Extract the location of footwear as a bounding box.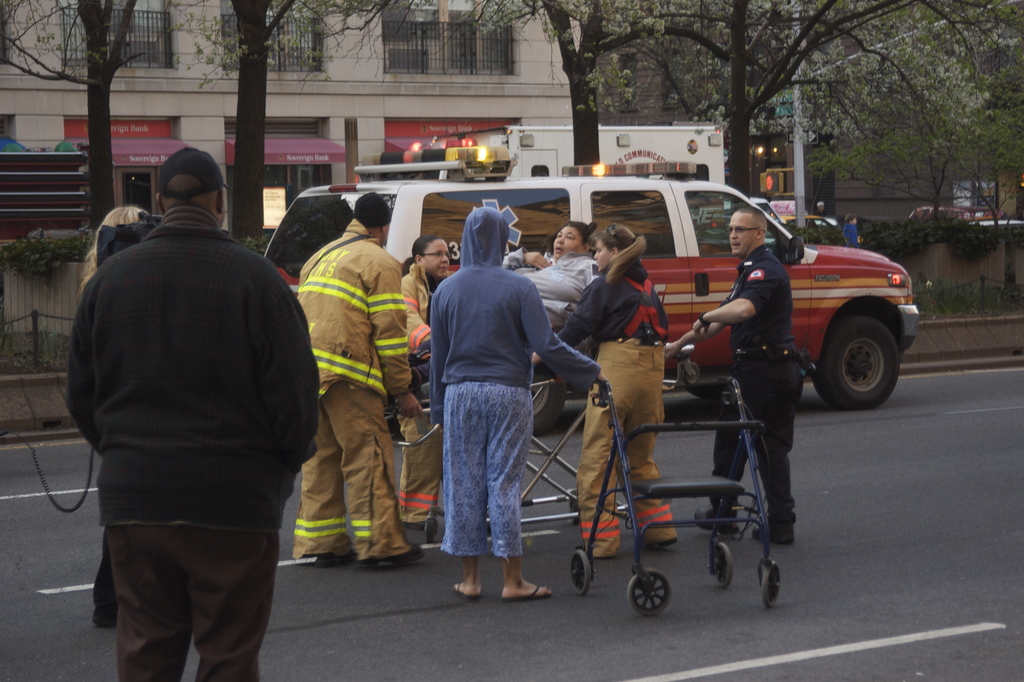
(left=692, top=503, right=745, bottom=537).
